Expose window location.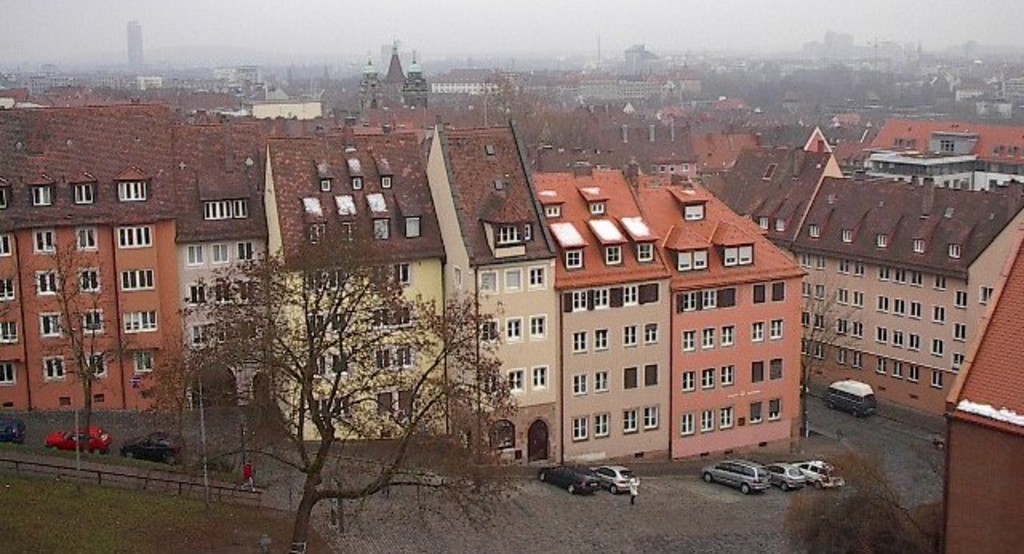
Exposed at x1=134, y1=349, x2=157, y2=375.
